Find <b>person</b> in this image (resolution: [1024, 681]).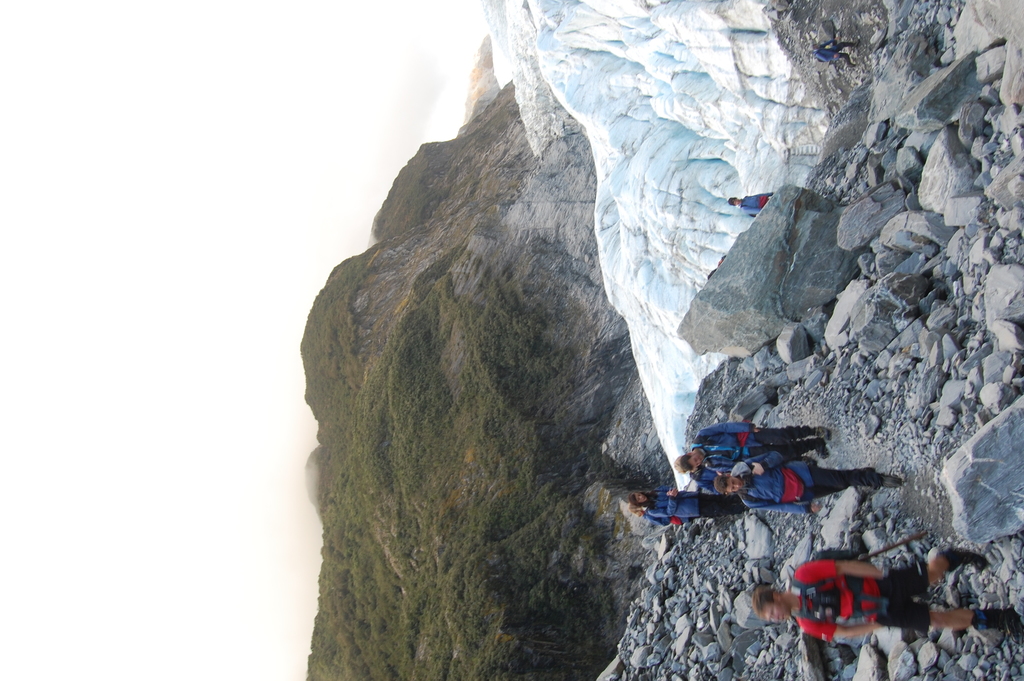
left=726, top=189, right=774, bottom=218.
